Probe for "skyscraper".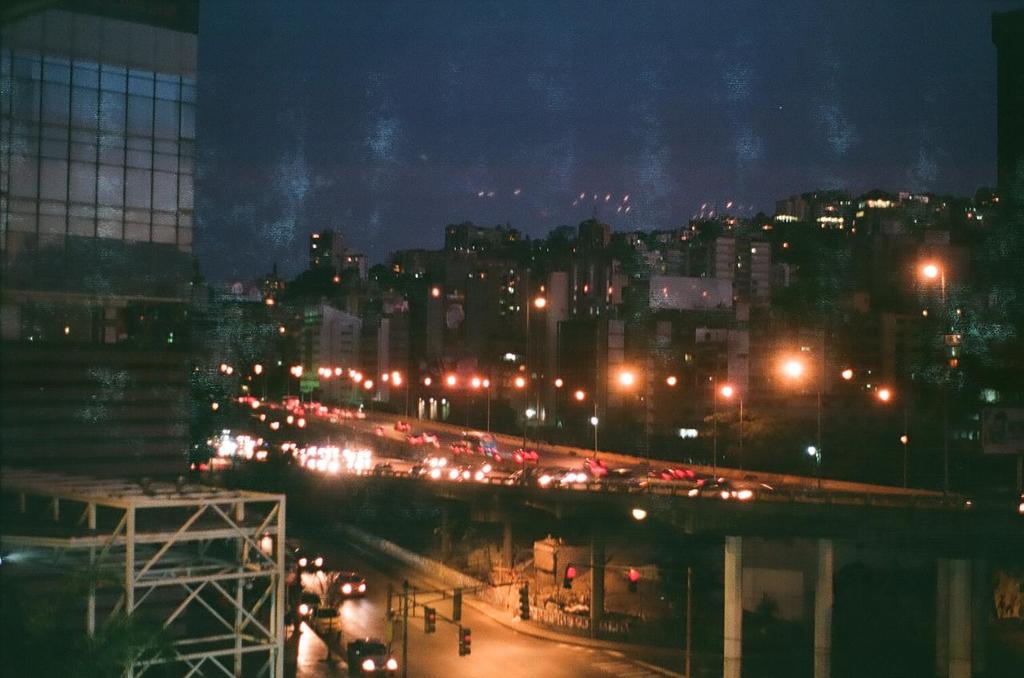
Probe result: <region>0, 1, 196, 565</region>.
